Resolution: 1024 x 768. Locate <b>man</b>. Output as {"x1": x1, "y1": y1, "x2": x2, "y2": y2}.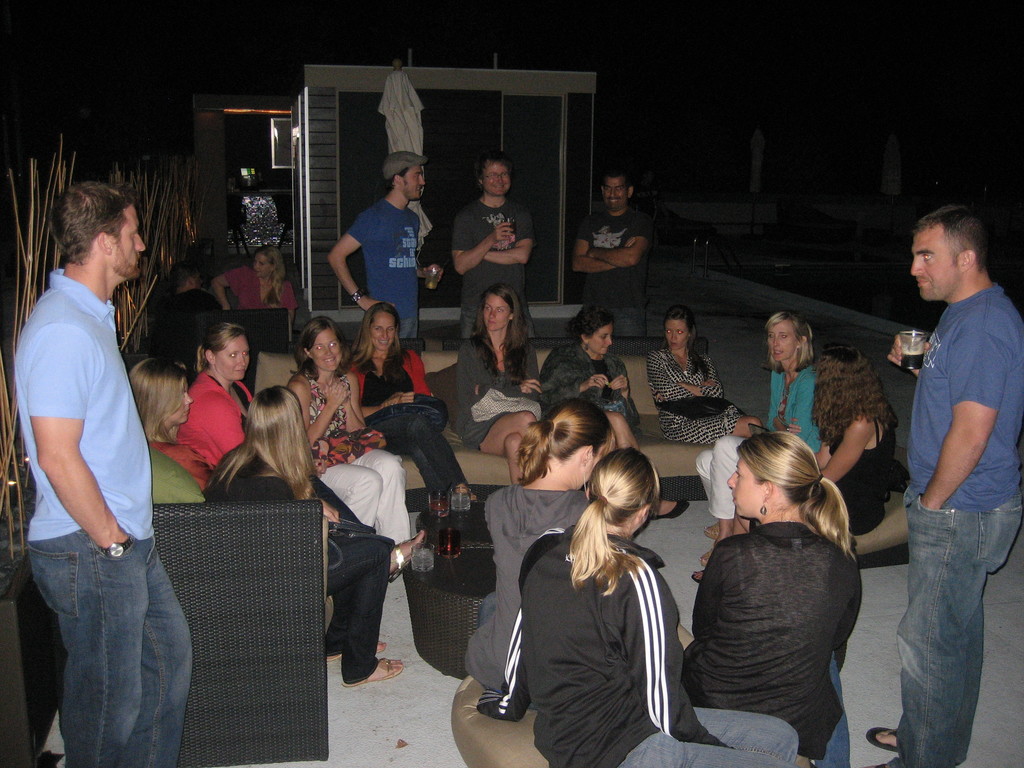
{"x1": 159, "y1": 263, "x2": 221, "y2": 356}.
